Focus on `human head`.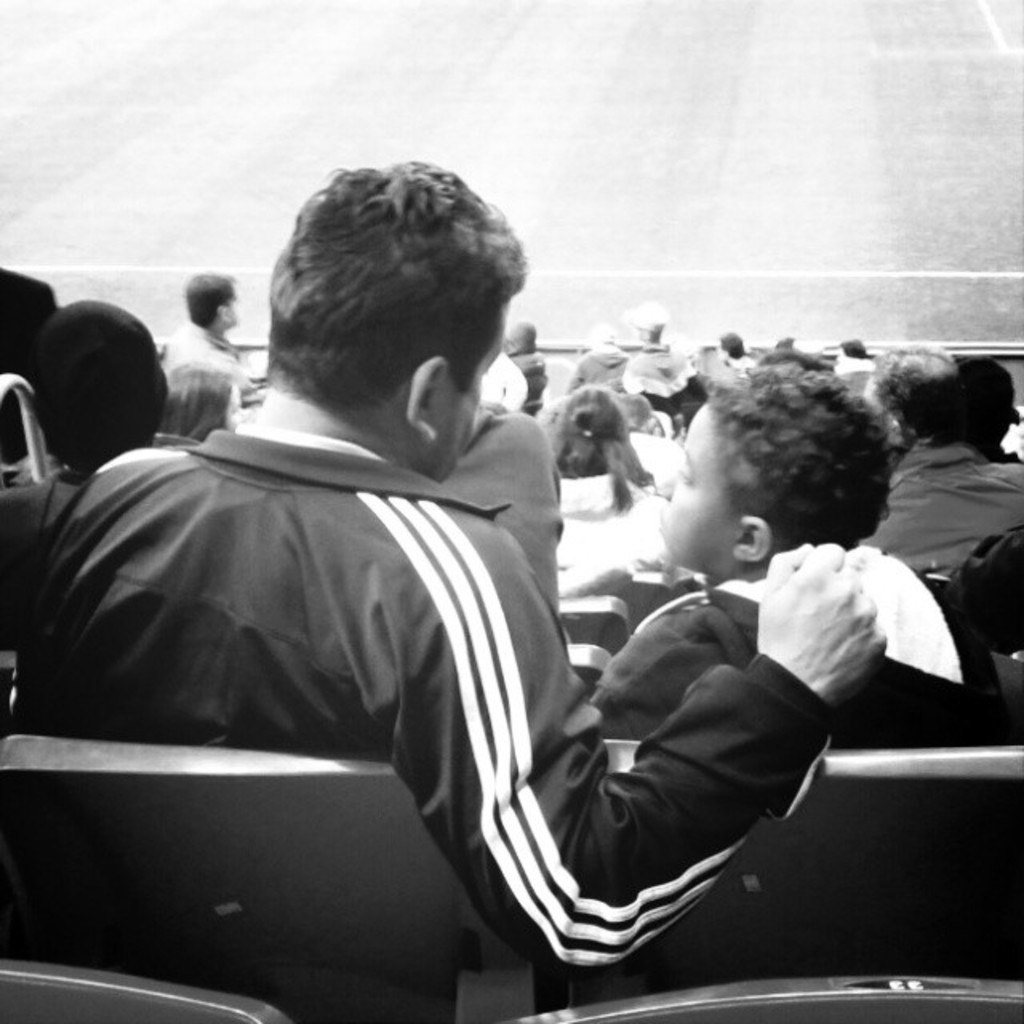
Focused at bbox=[957, 358, 1021, 443].
